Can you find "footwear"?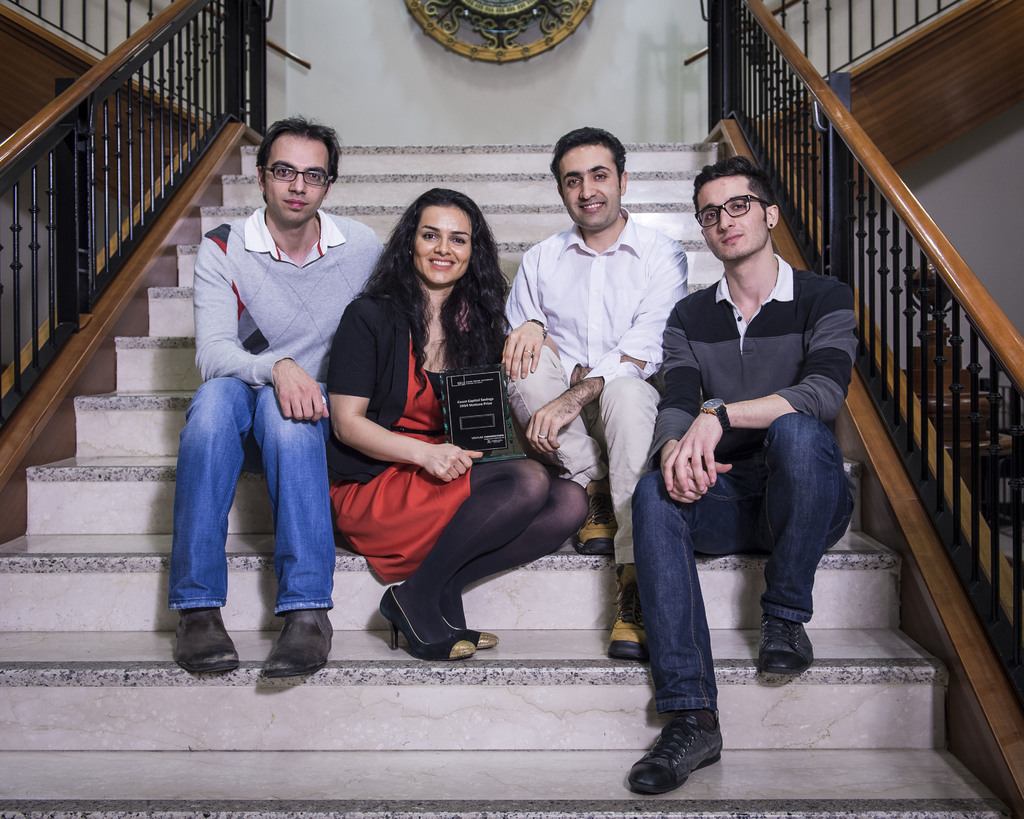
Yes, bounding box: [571, 477, 616, 552].
